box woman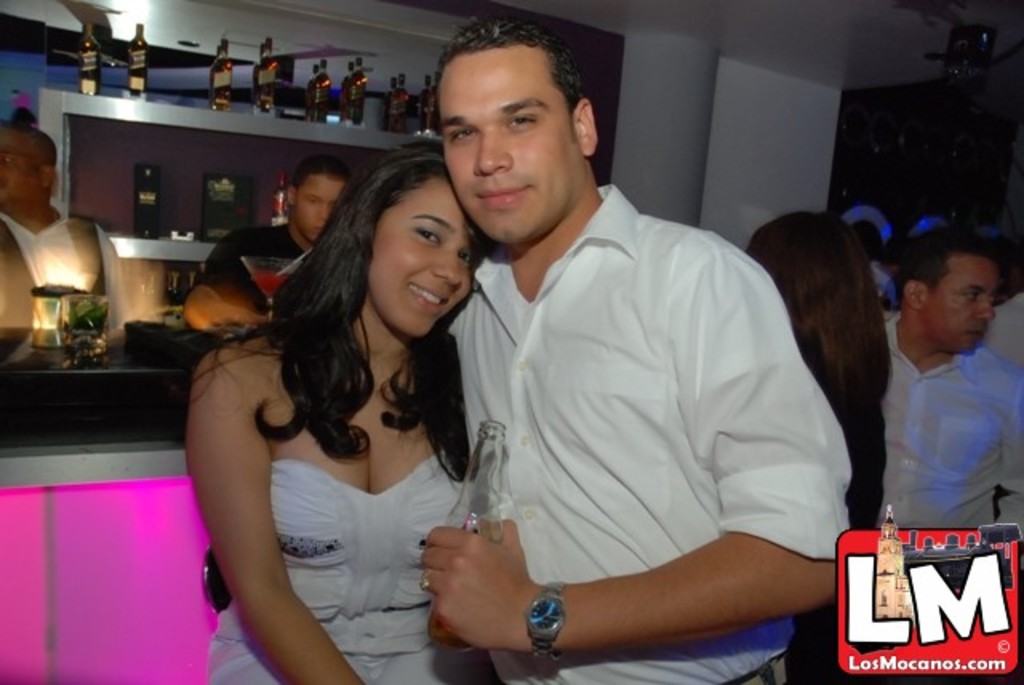
bbox=[739, 206, 894, 683]
